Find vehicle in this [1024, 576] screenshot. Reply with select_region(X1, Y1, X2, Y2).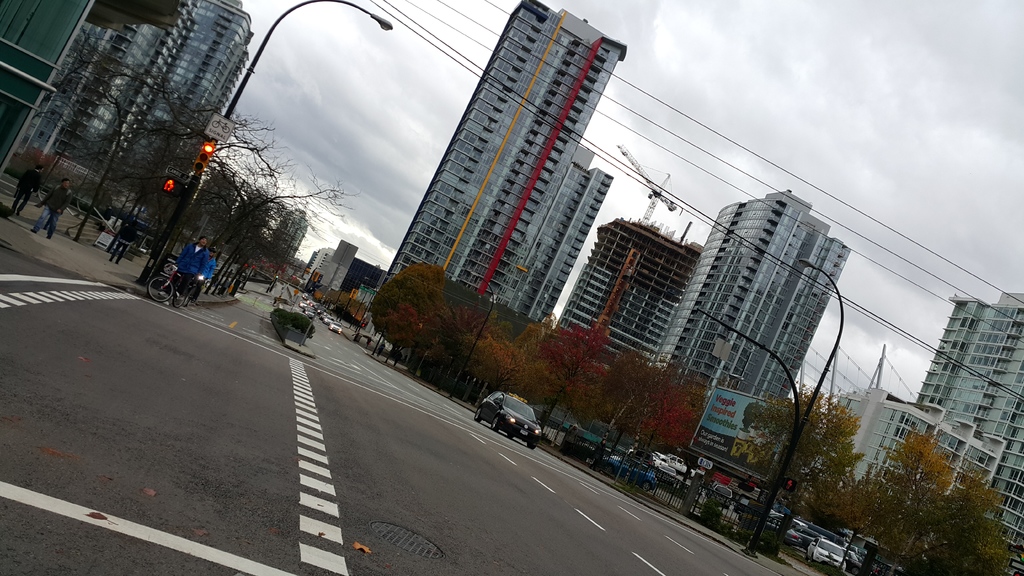
select_region(843, 541, 870, 566).
